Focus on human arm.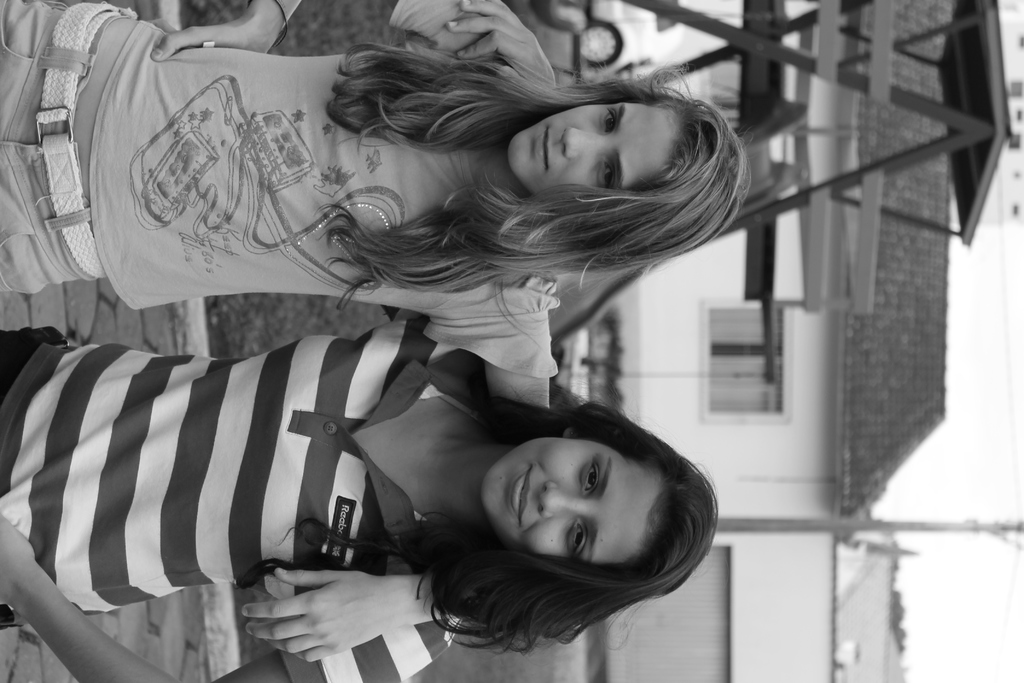
Focused at 1,508,468,625.
